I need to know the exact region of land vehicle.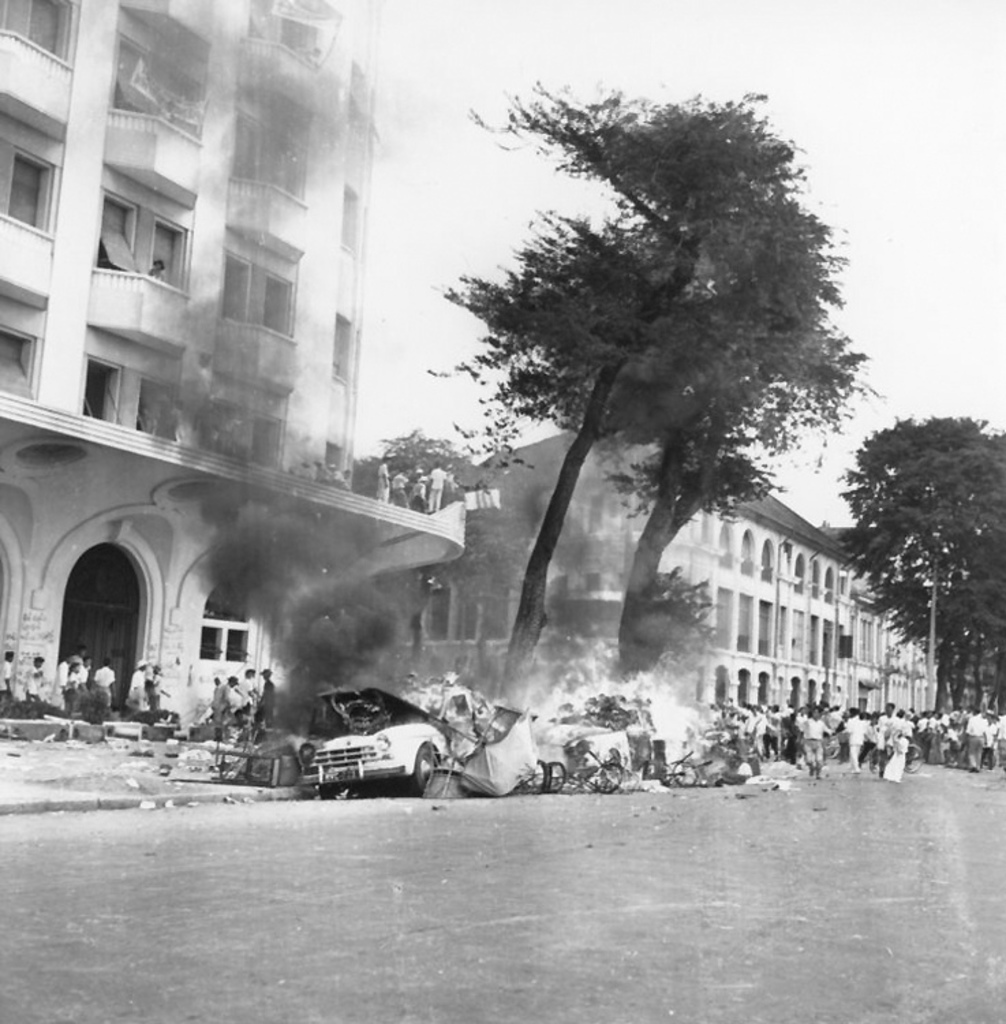
Region: detection(283, 685, 500, 795).
